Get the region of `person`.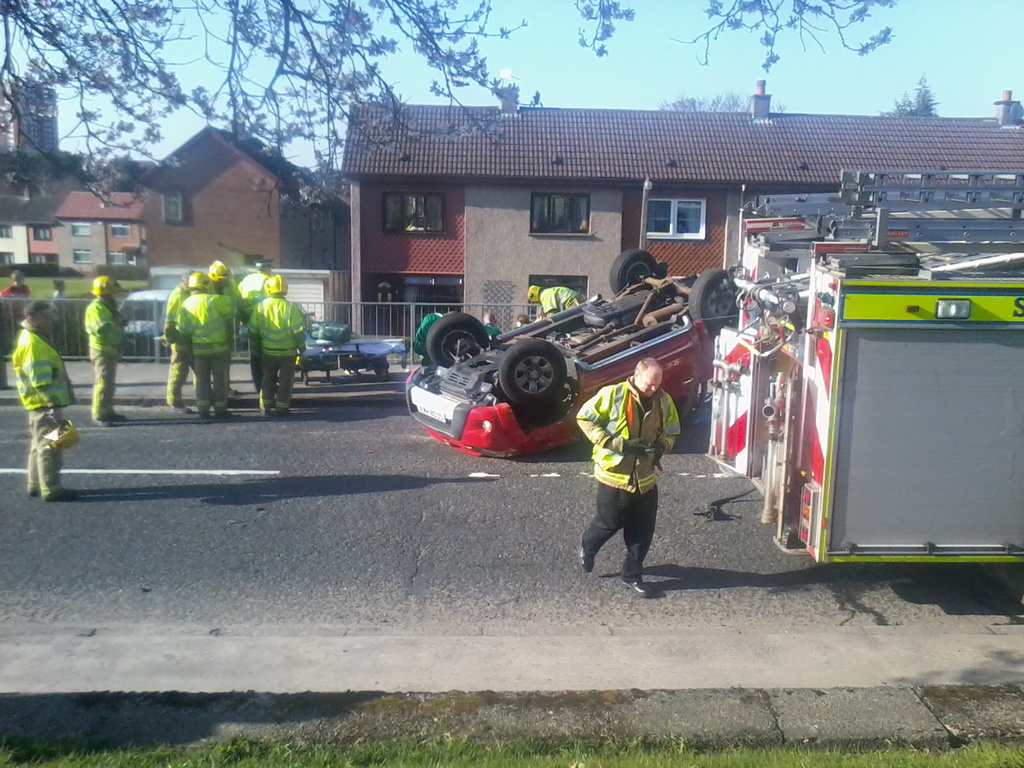
pyautogui.locateOnScreen(160, 269, 212, 413).
